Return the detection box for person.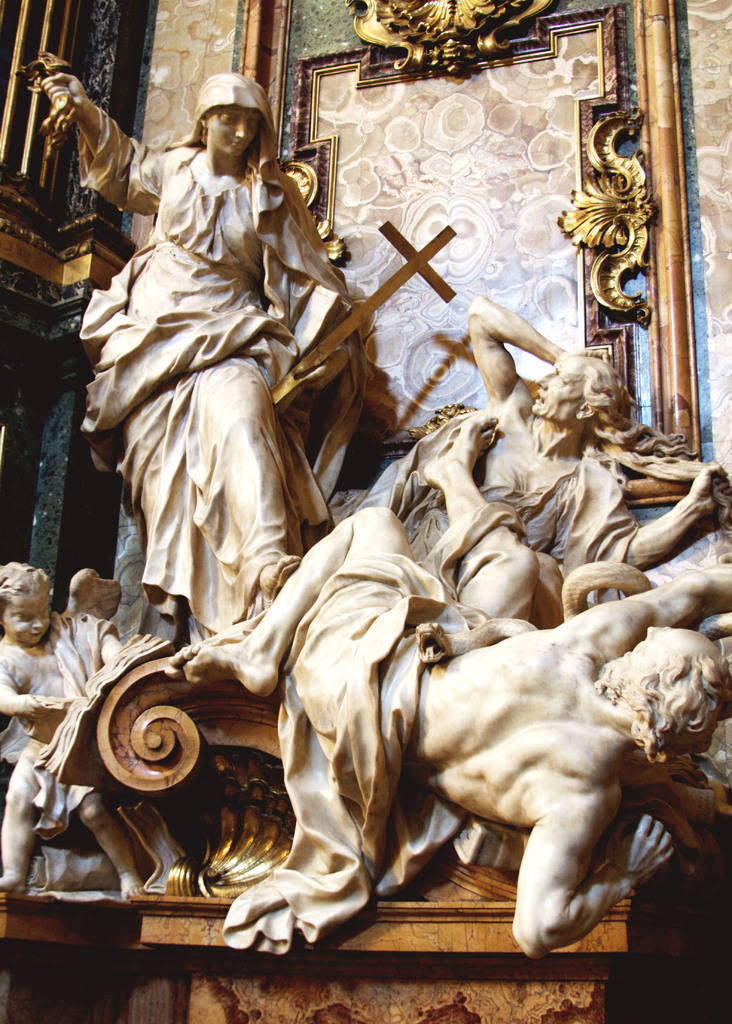
(165, 407, 731, 948).
